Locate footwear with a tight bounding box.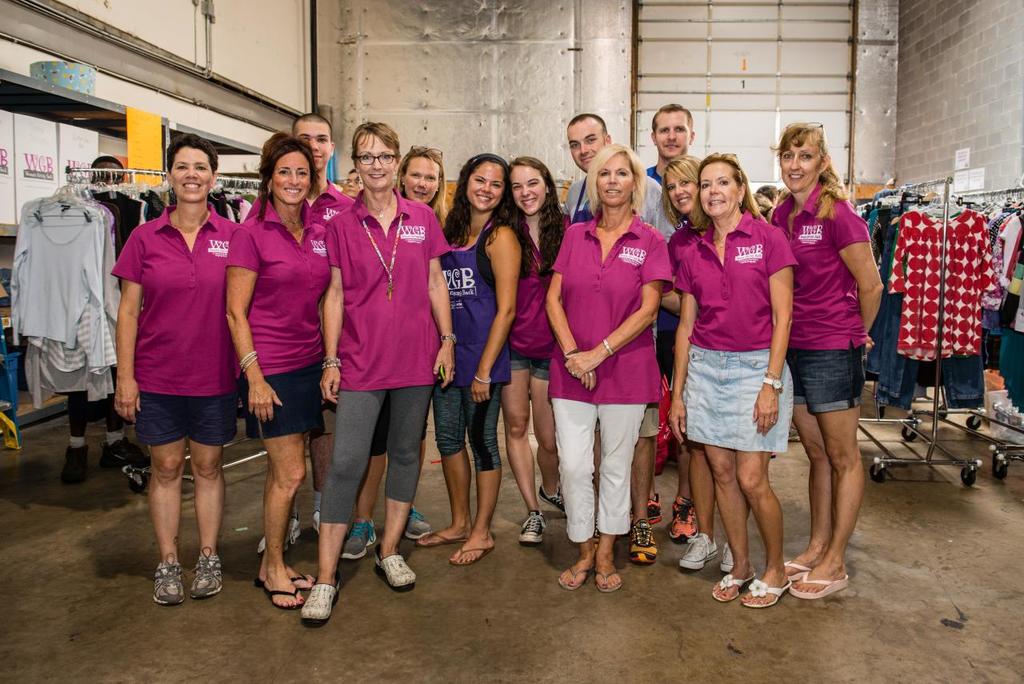
256 516 302 554.
